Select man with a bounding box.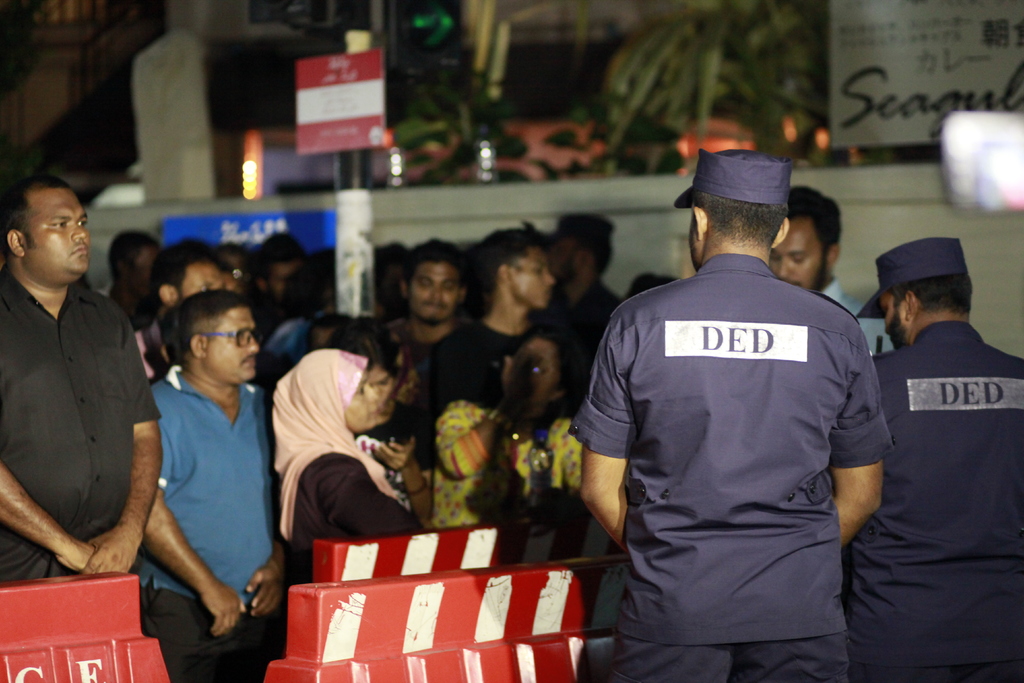
{"x1": 769, "y1": 177, "x2": 858, "y2": 308}.
